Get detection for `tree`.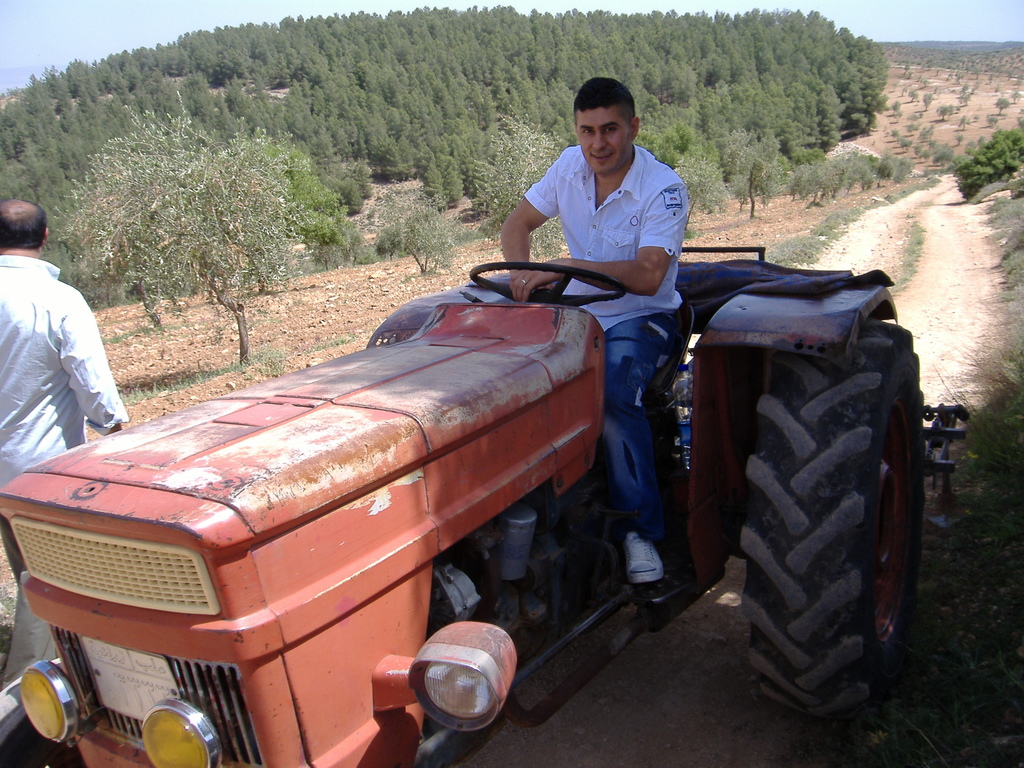
Detection: BBox(935, 119, 1023, 189).
